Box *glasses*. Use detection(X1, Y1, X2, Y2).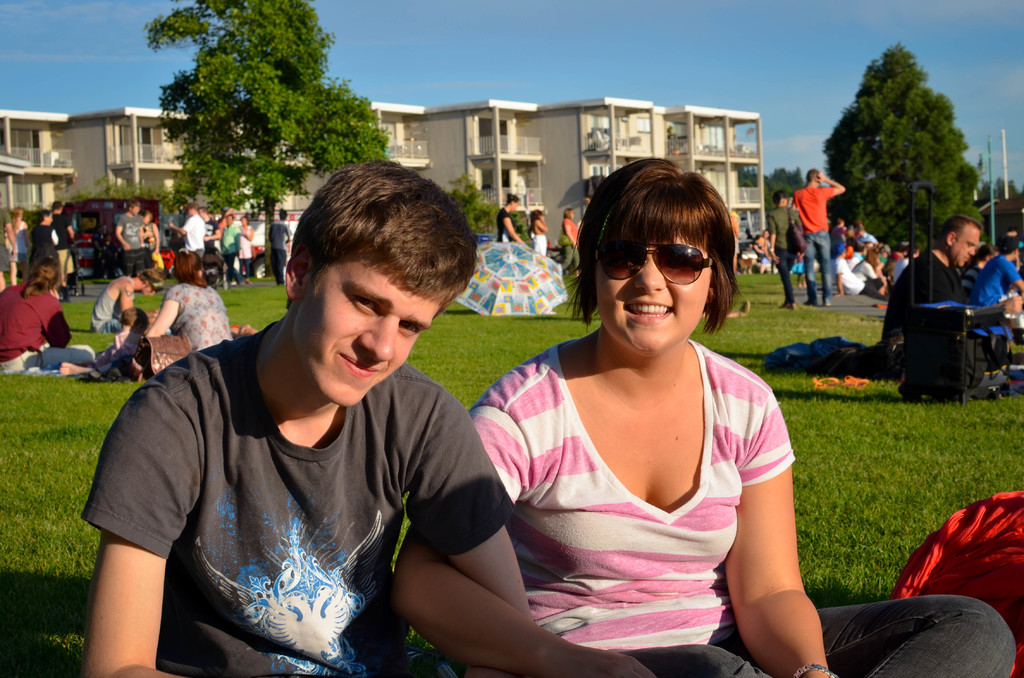
detection(584, 236, 719, 287).
